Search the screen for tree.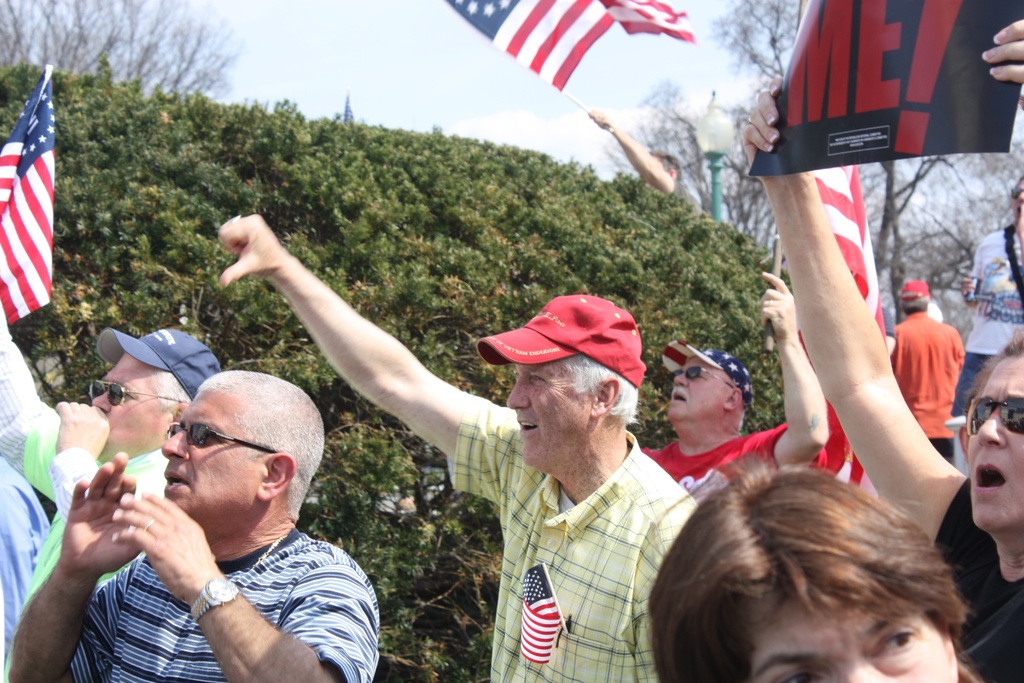
Found at 0/0/241/83.
